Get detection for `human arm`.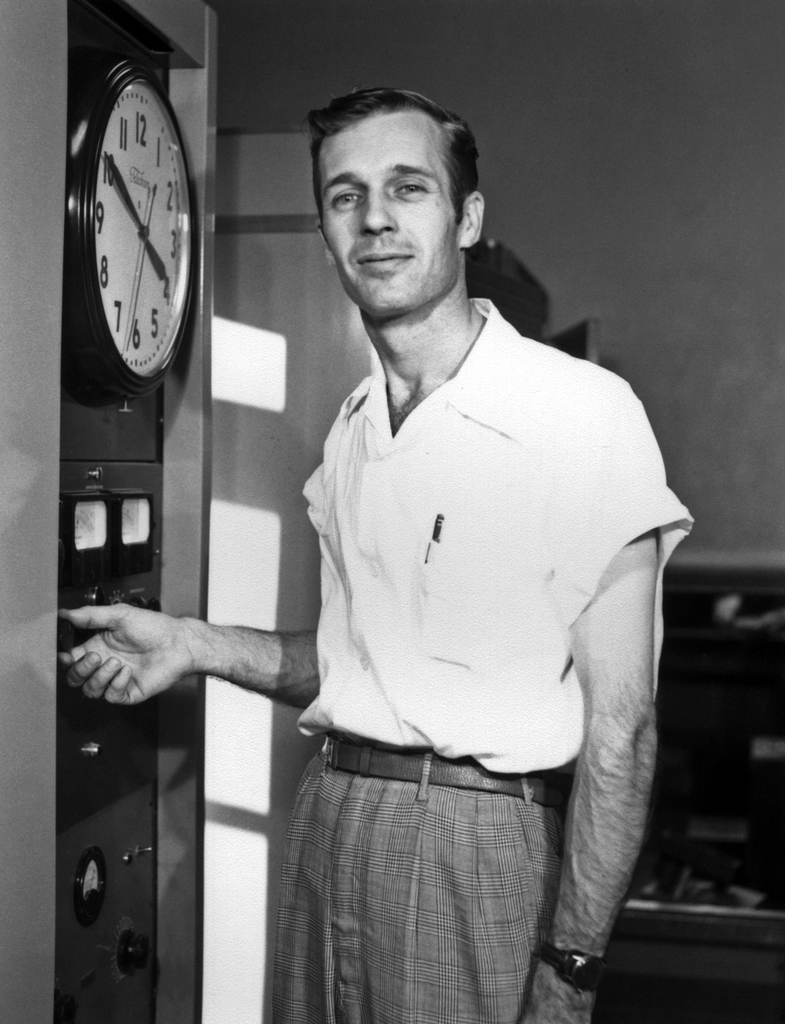
Detection: rect(510, 369, 665, 1023).
